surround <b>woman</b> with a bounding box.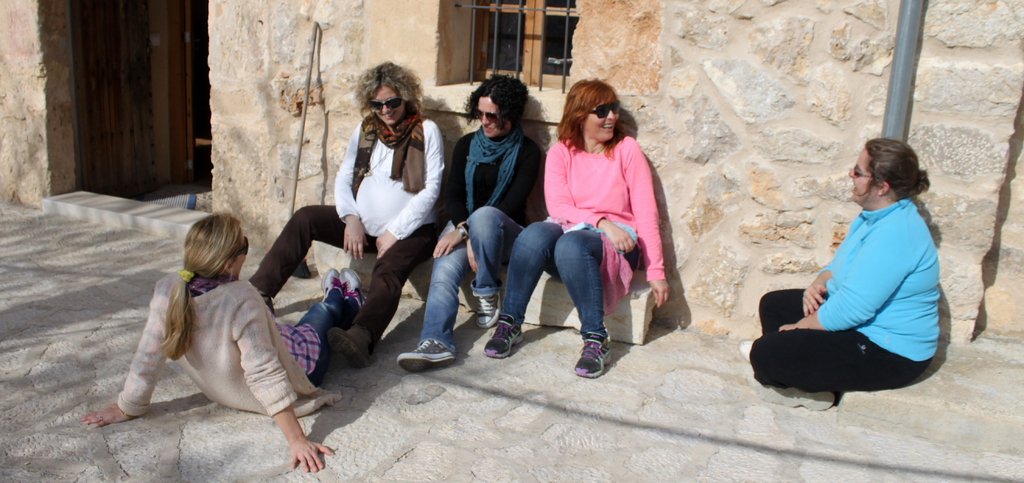
[left=392, top=76, right=540, bottom=362].
